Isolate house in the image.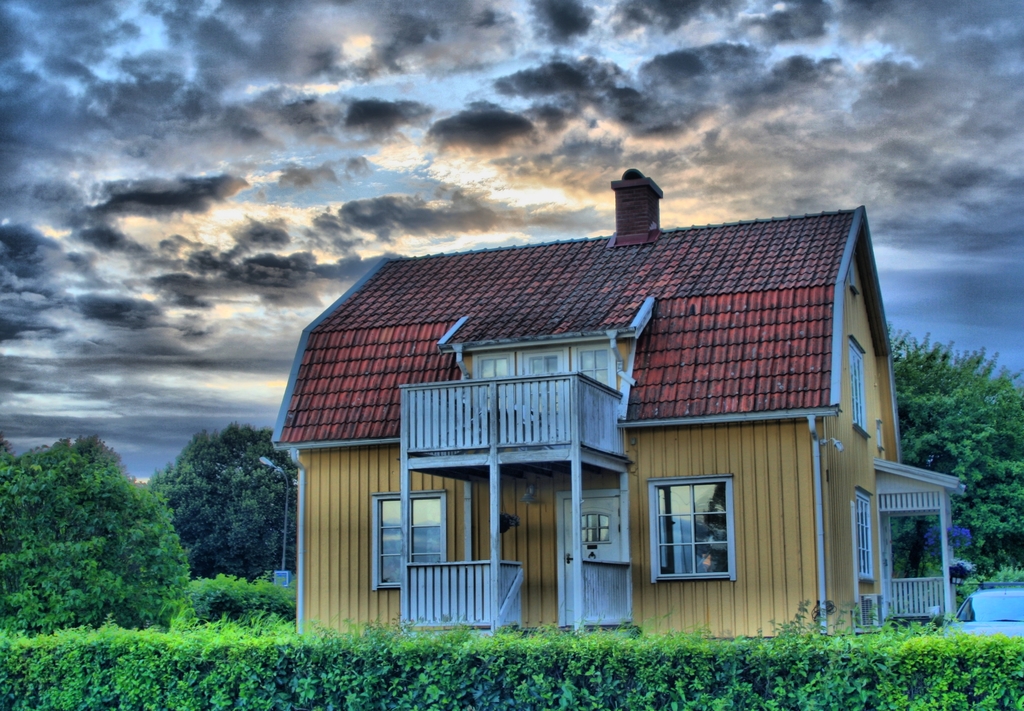
Isolated region: bbox(293, 164, 922, 652).
